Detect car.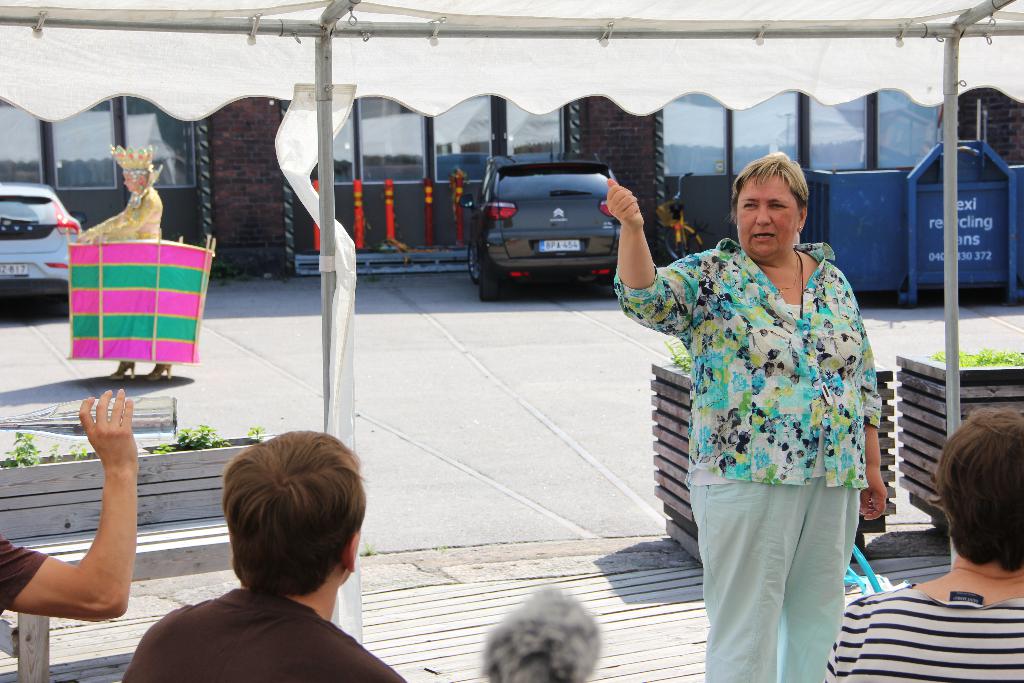
Detected at l=461, t=154, r=634, b=296.
